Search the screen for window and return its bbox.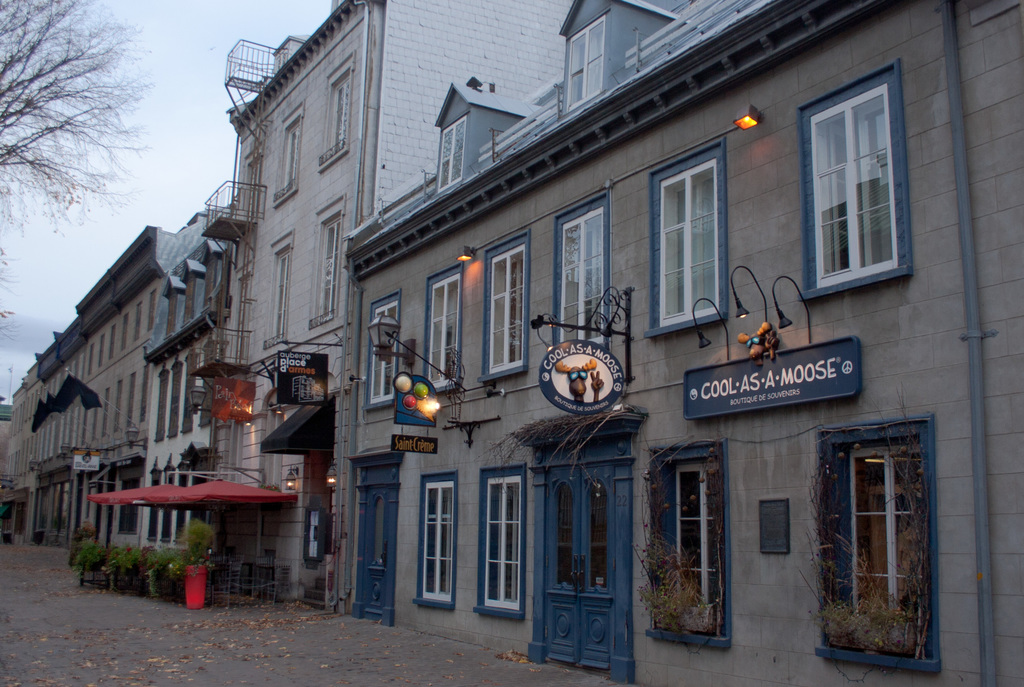
Found: l=627, t=131, r=746, b=339.
